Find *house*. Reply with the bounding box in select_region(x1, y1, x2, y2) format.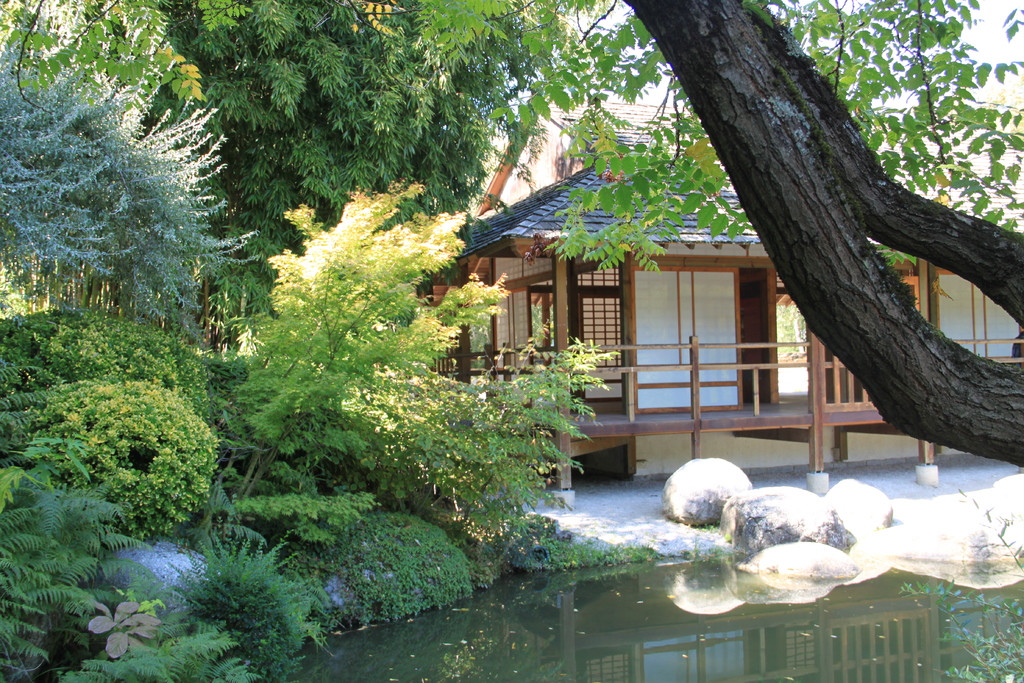
select_region(422, 103, 1023, 498).
